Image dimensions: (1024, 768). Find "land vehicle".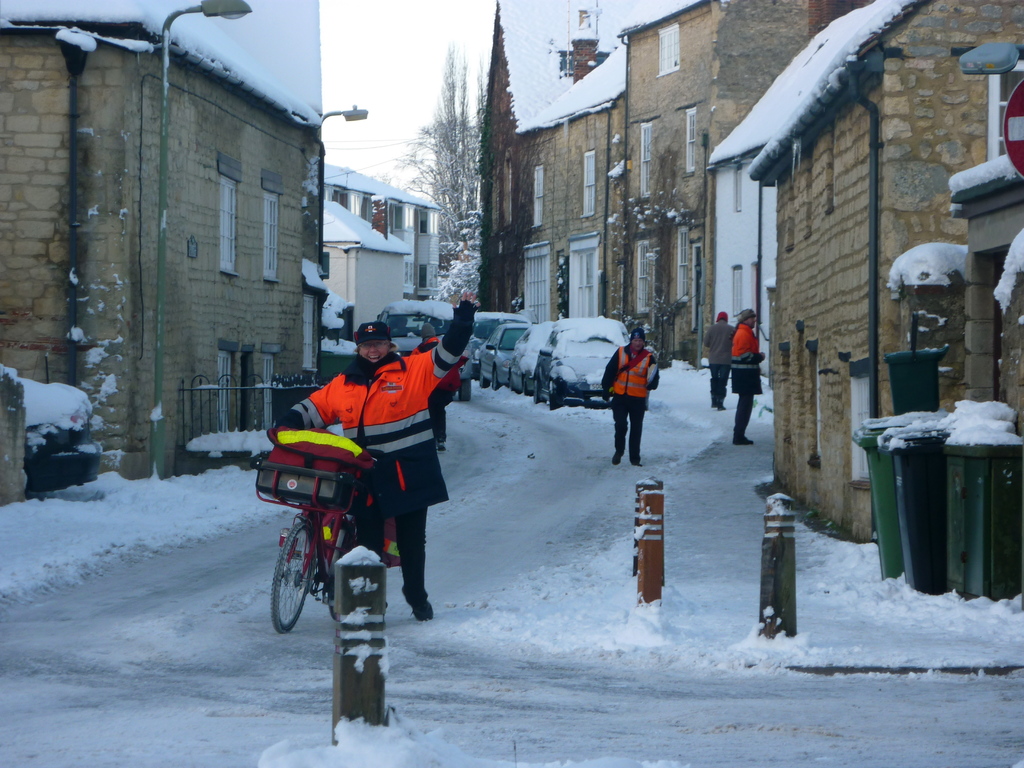
<box>378,299,472,402</box>.
